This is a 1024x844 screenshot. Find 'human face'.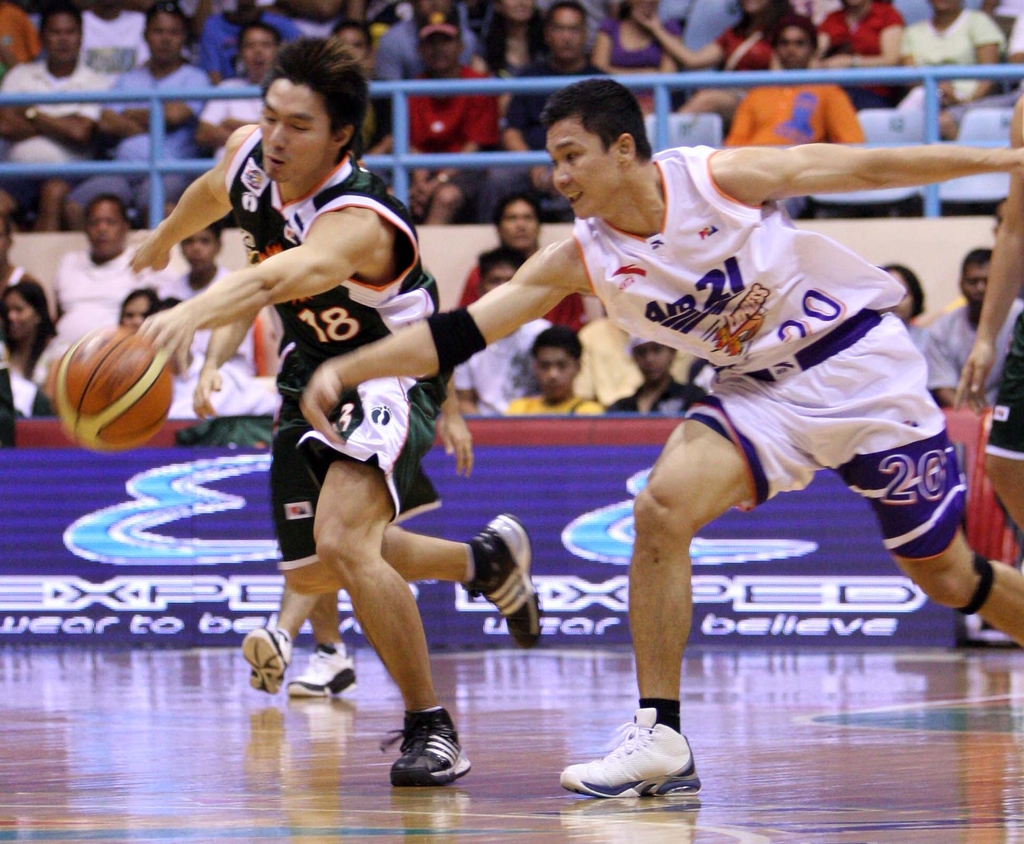
Bounding box: 540/351/577/399.
